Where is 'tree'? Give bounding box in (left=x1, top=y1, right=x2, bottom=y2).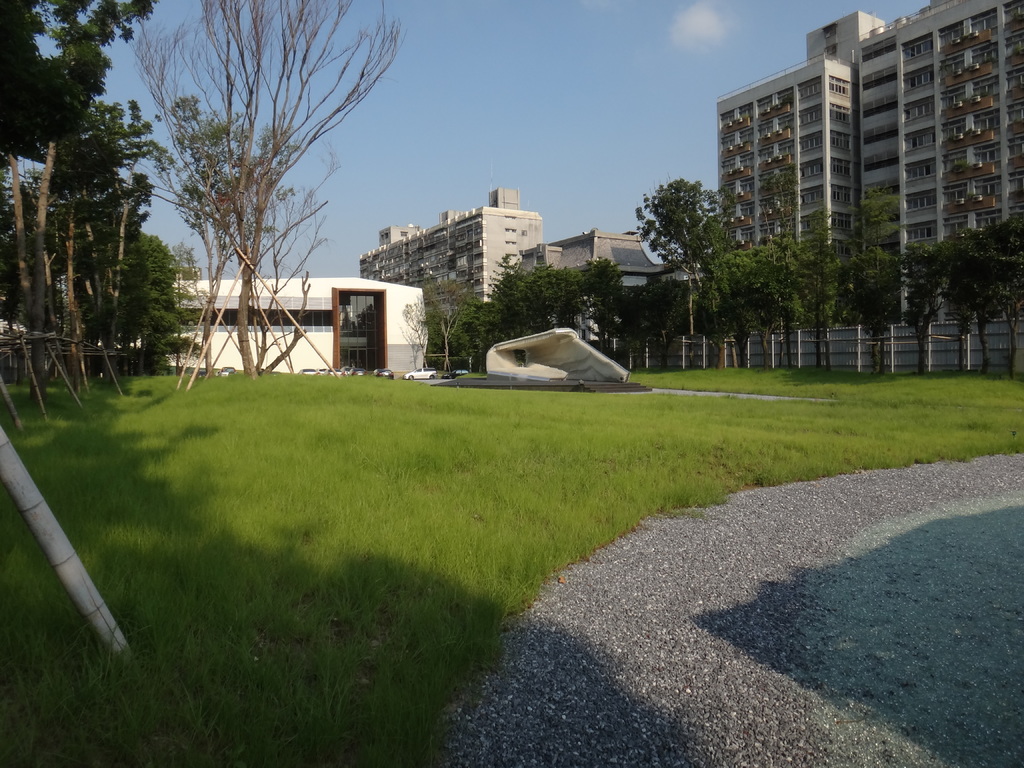
(left=897, top=232, right=958, bottom=376).
